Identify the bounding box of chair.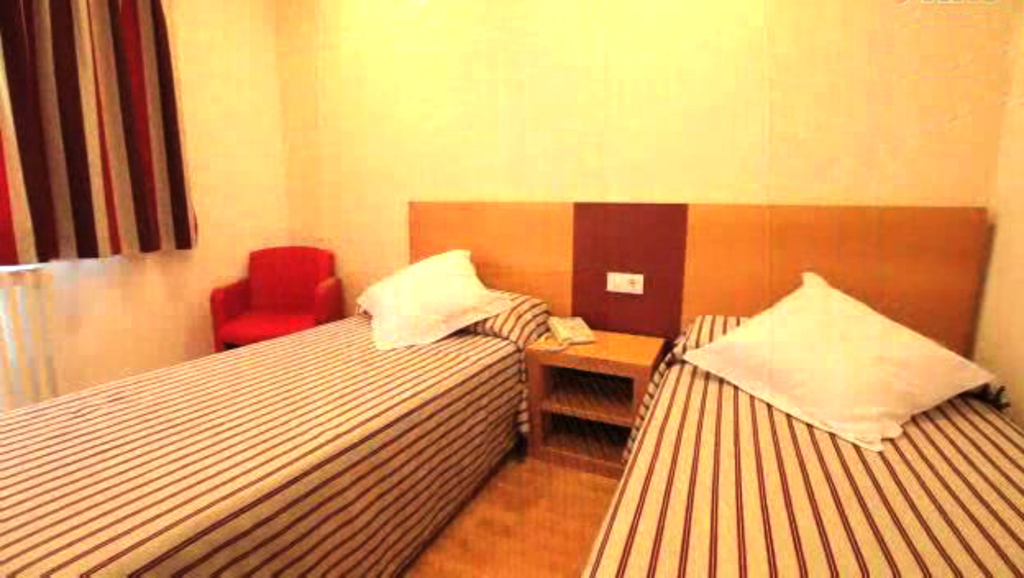
BBox(197, 233, 348, 351).
